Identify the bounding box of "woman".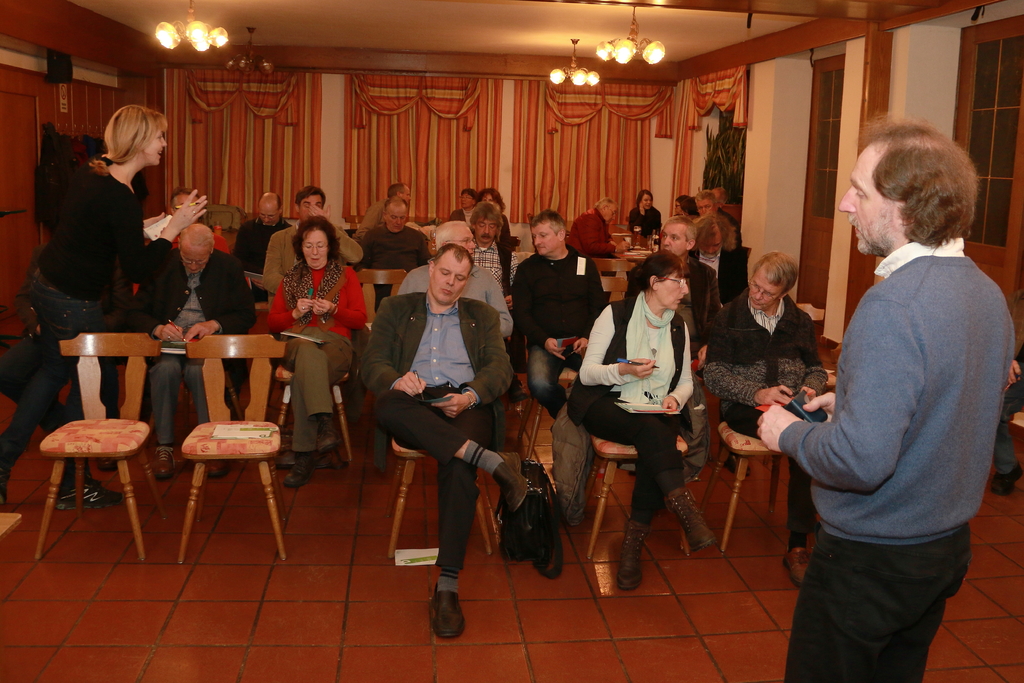
left=264, top=218, right=370, bottom=485.
